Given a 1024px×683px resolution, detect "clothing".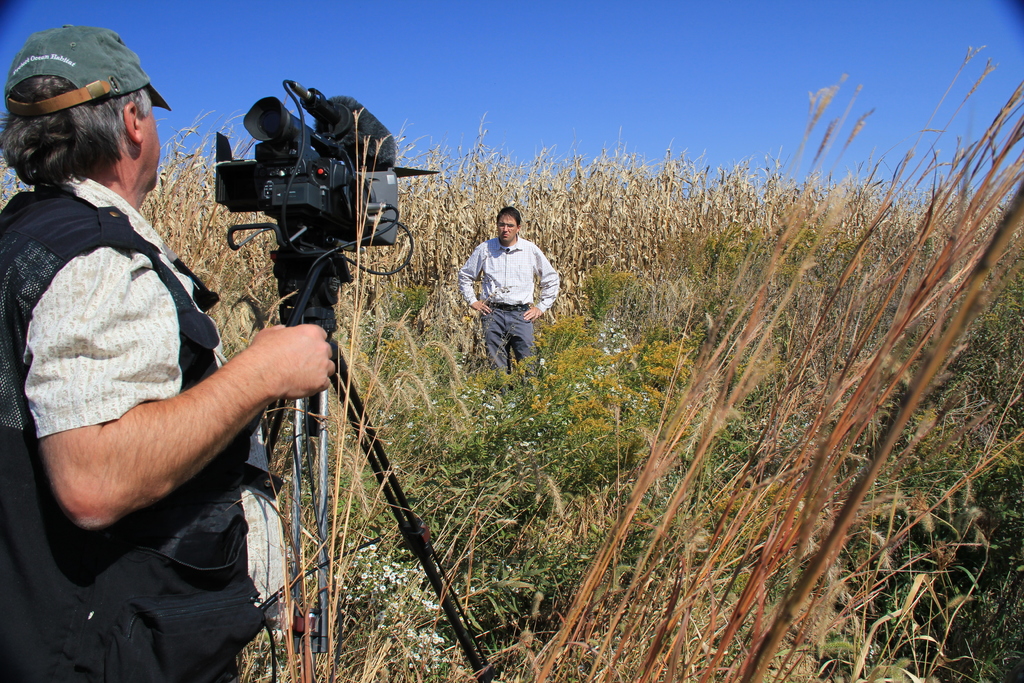
{"left": 451, "top": 230, "right": 566, "bottom": 361}.
